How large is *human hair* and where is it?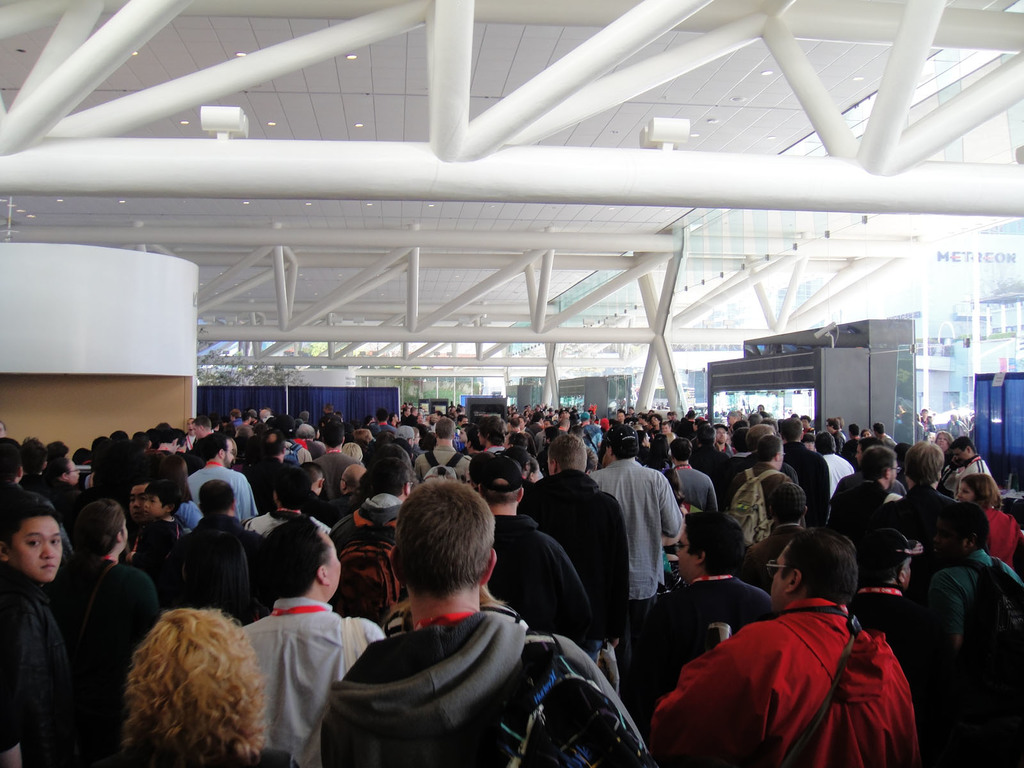
Bounding box: [x1=770, y1=482, x2=807, y2=524].
